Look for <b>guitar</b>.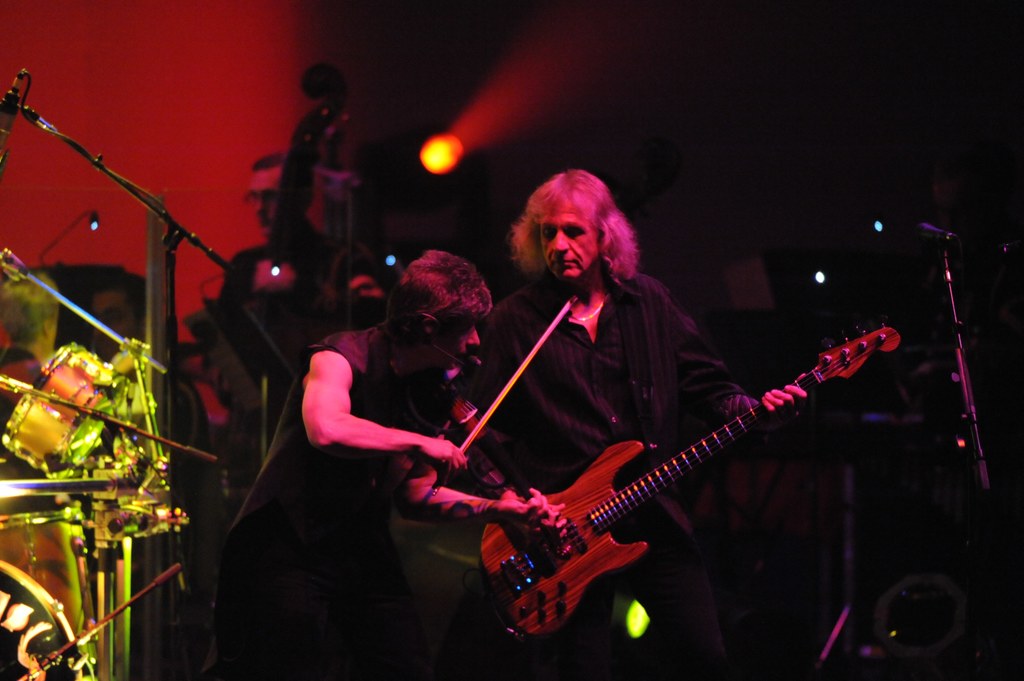
Found: (475,317,902,639).
